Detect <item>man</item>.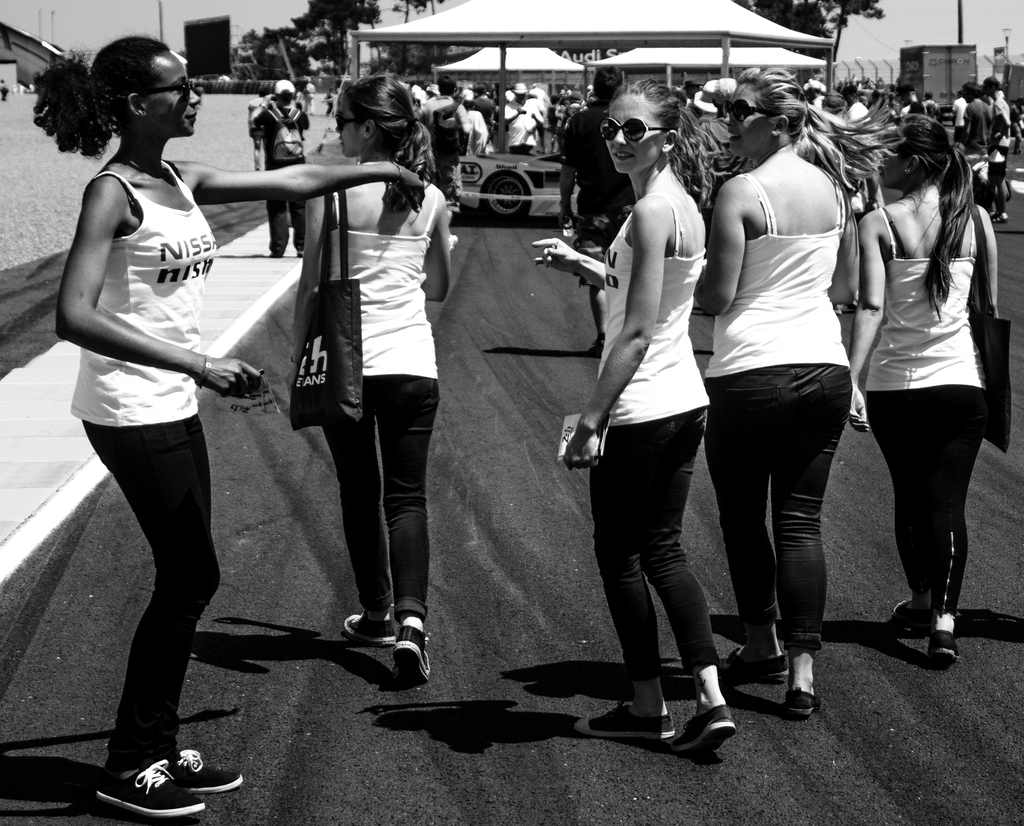
Detected at box=[249, 79, 312, 257].
